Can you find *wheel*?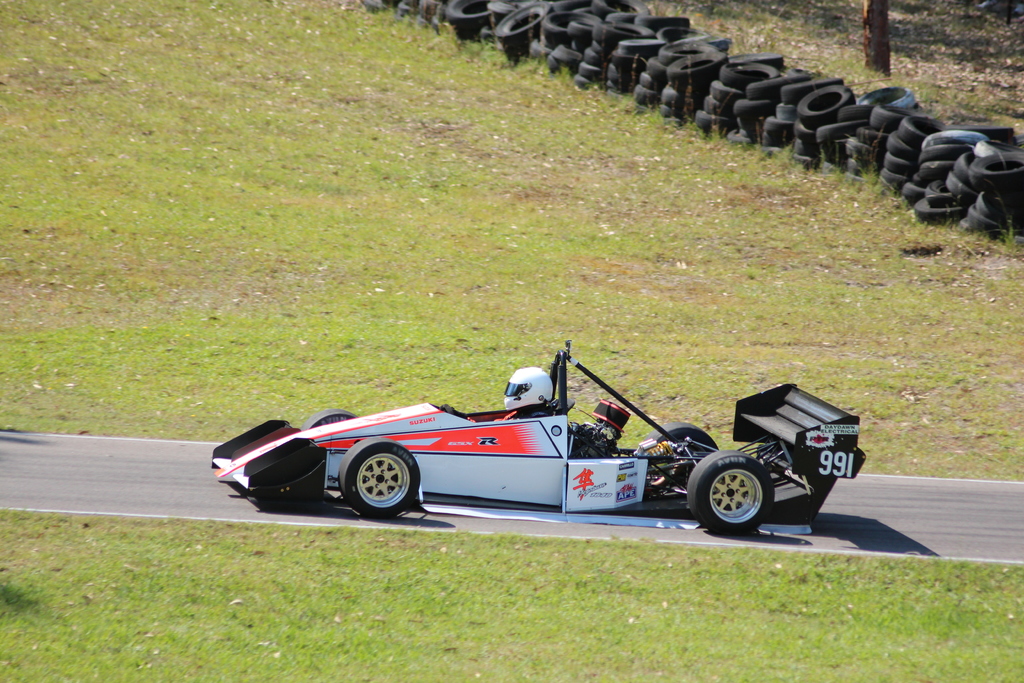
Yes, bounding box: {"x1": 764, "y1": 120, "x2": 798, "y2": 139}.
